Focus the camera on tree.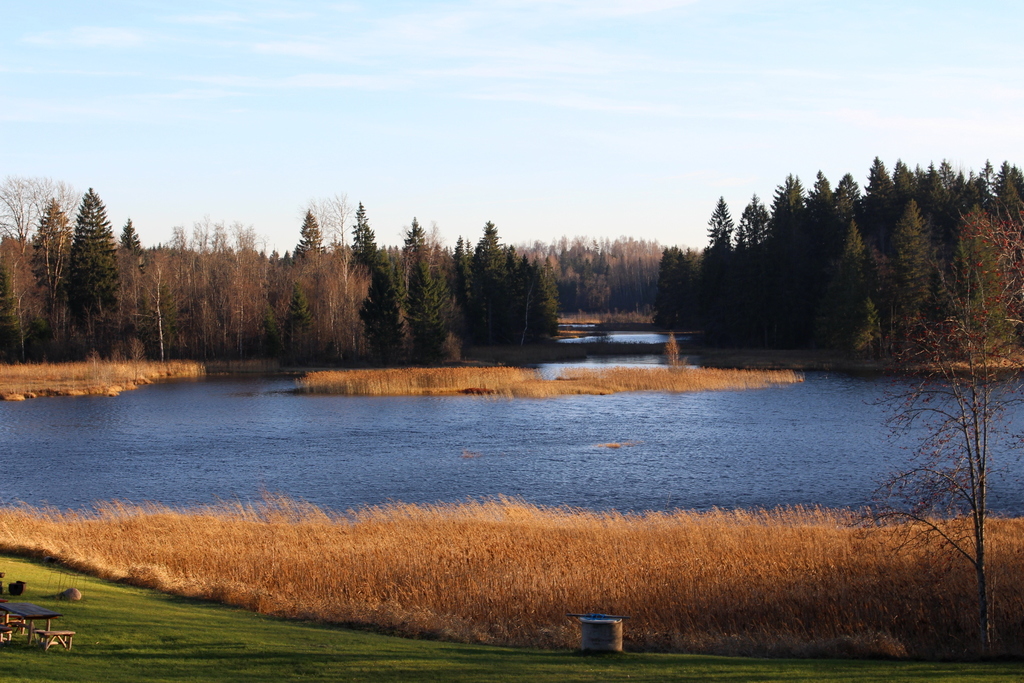
Focus region: [left=204, top=233, right=249, bottom=350].
